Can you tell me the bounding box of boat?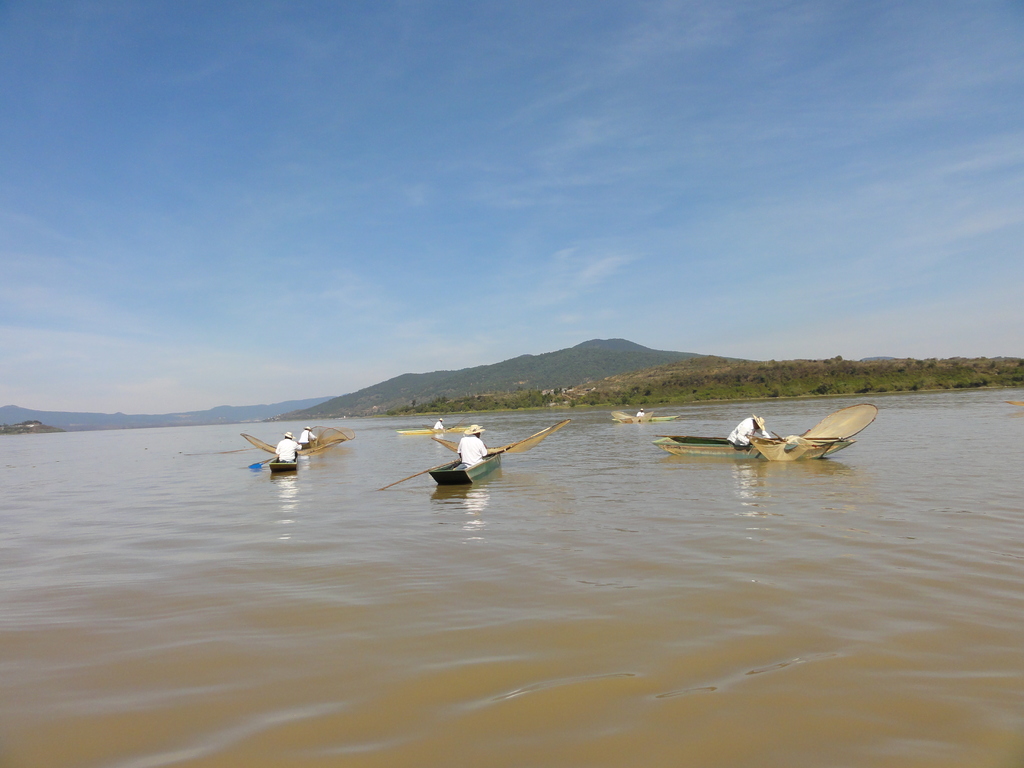
x1=421 y1=437 x2=511 y2=486.
